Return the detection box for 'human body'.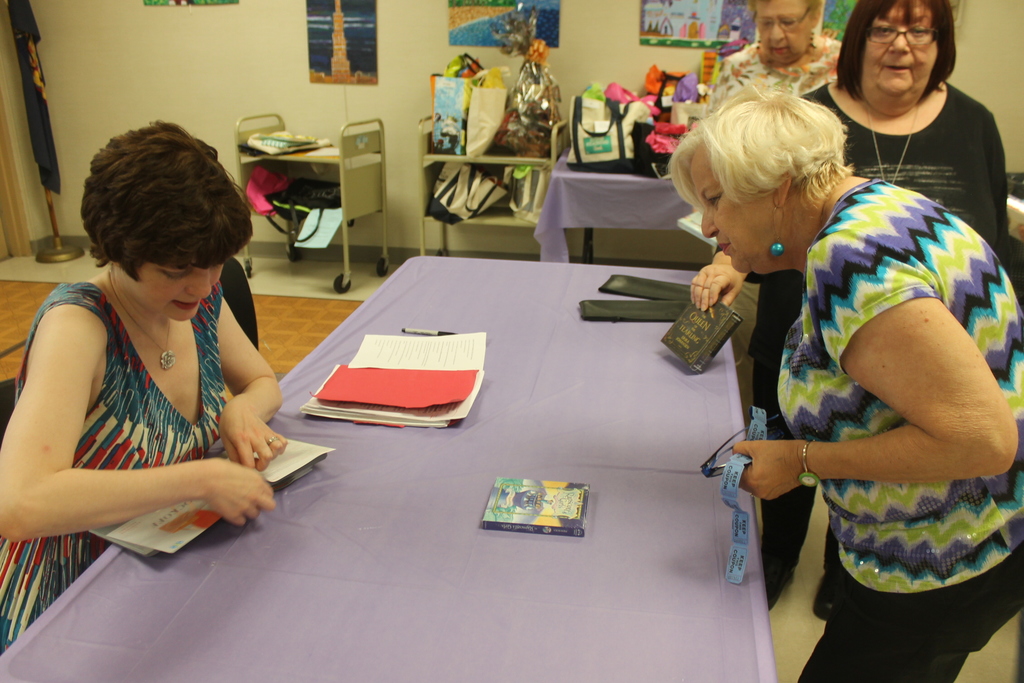
crop(666, 88, 1023, 682).
